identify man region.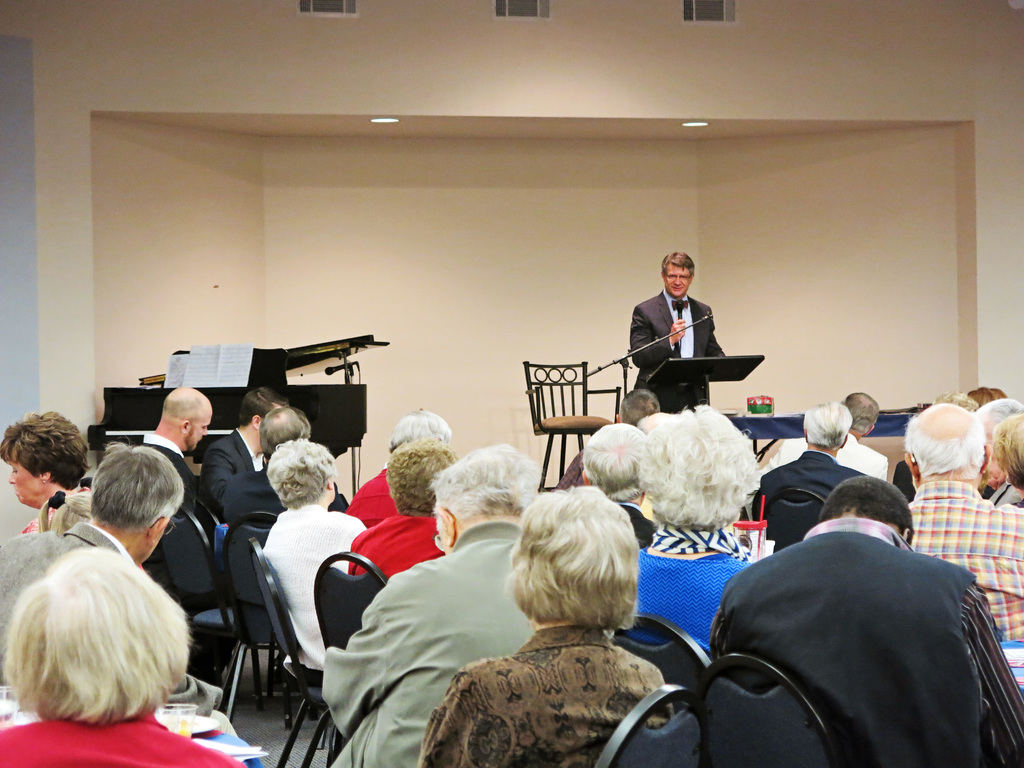
Region: {"x1": 630, "y1": 248, "x2": 723, "y2": 413}.
